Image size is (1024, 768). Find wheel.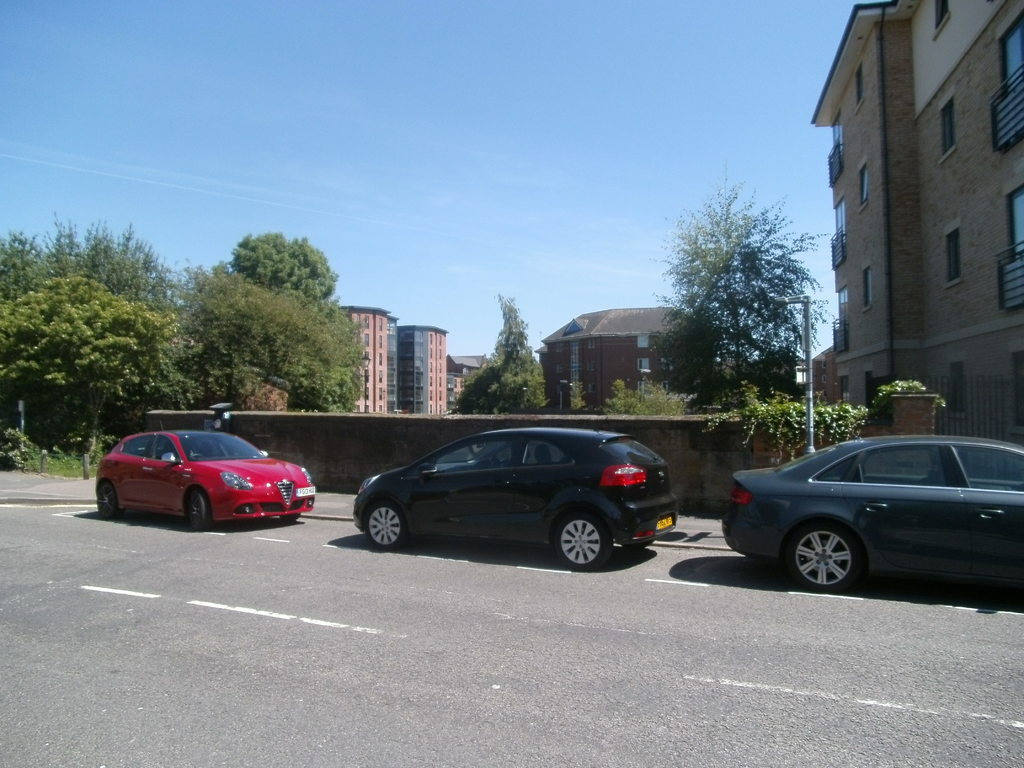
93:481:122:519.
